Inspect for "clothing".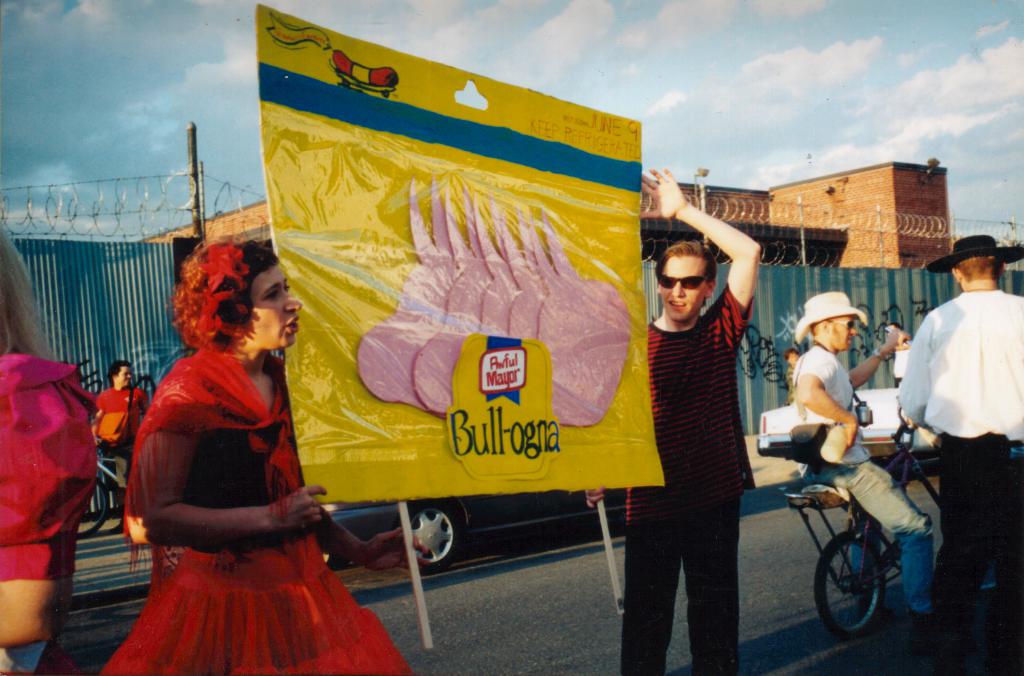
Inspection: box=[105, 336, 366, 650].
